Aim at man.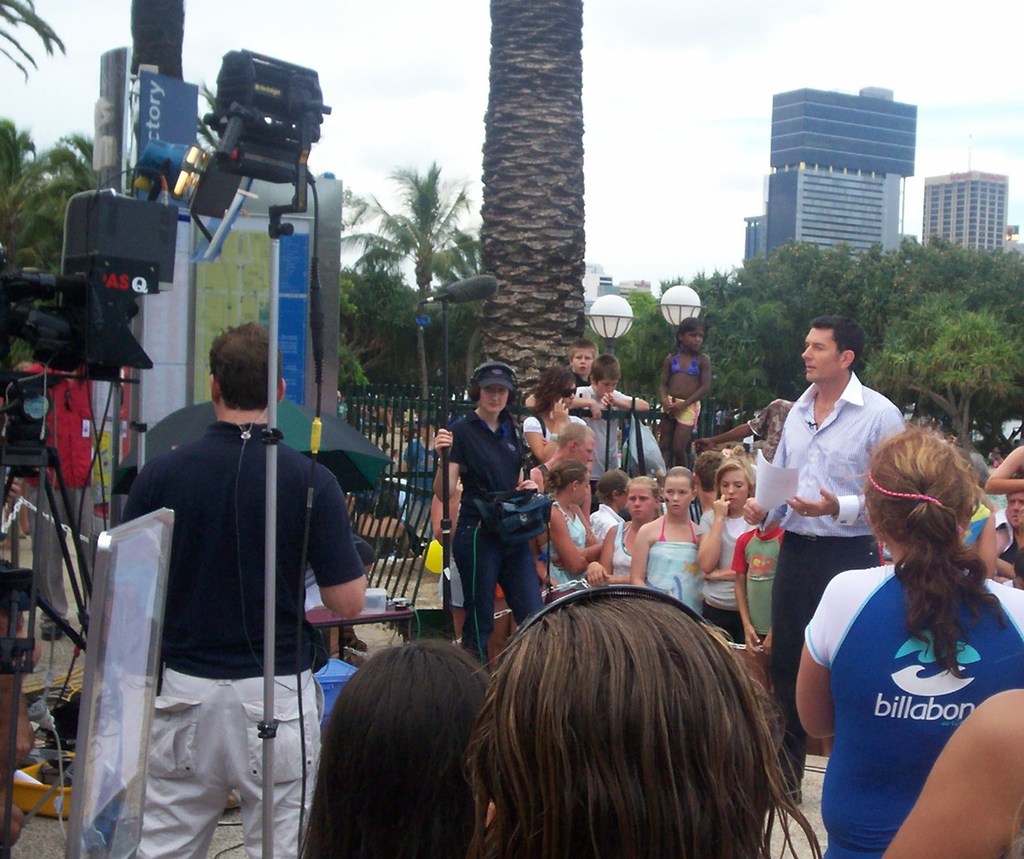
Aimed at {"x1": 111, "y1": 324, "x2": 385, "y2": 858}.
